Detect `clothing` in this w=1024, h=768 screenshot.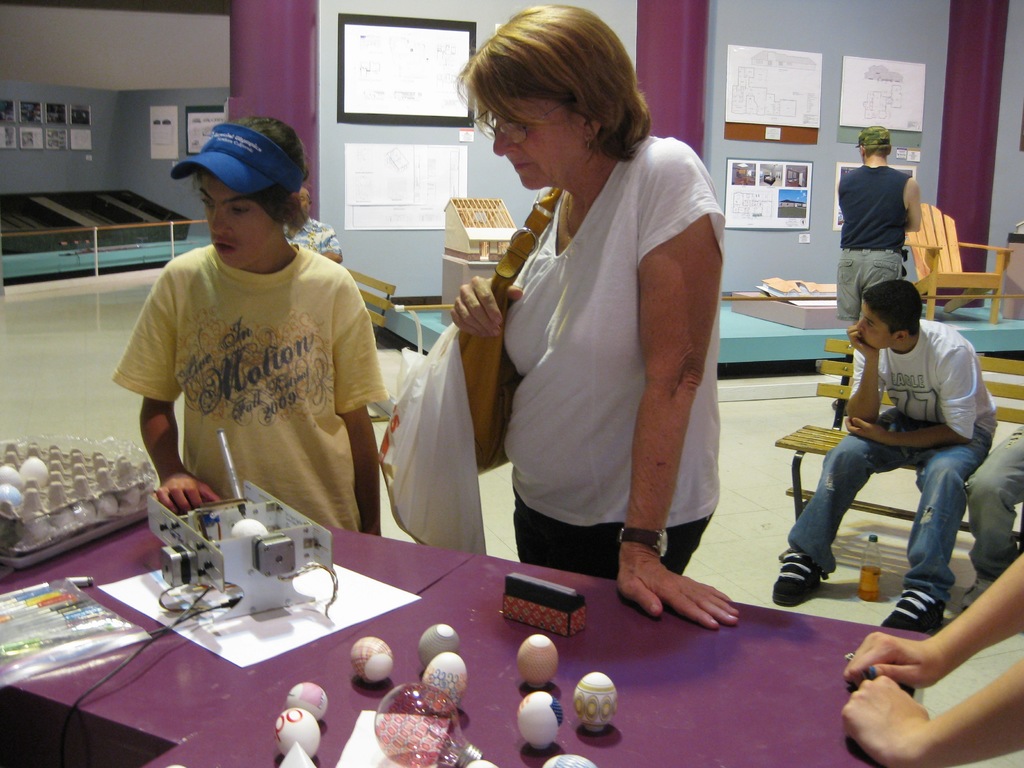
Detection: locate(782, 317, 996, 604).
